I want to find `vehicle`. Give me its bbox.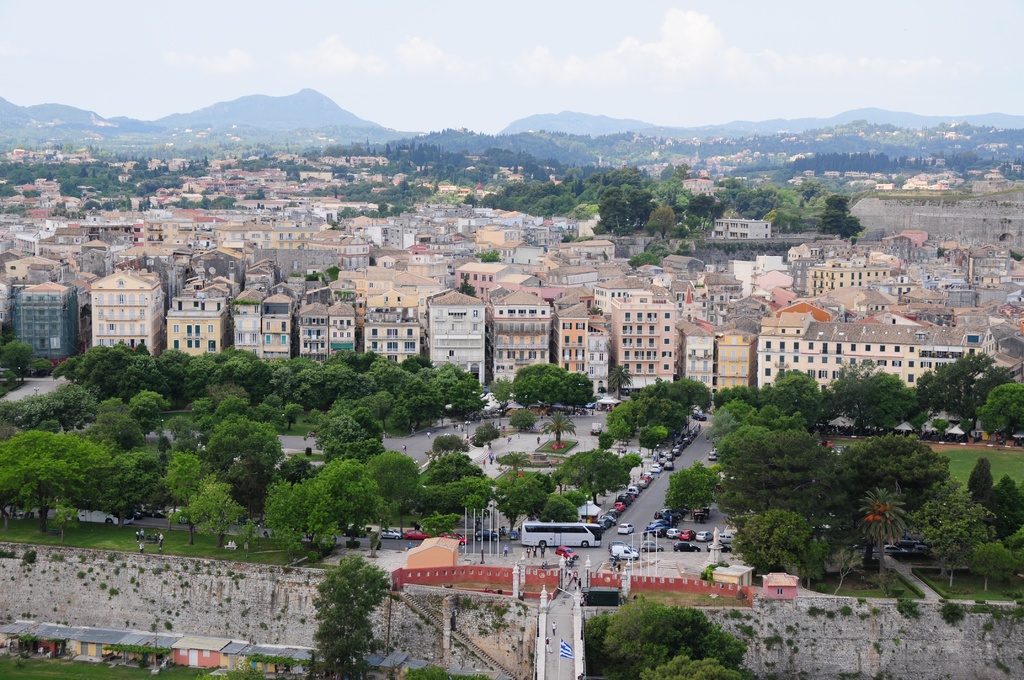
705:543:732:553.
